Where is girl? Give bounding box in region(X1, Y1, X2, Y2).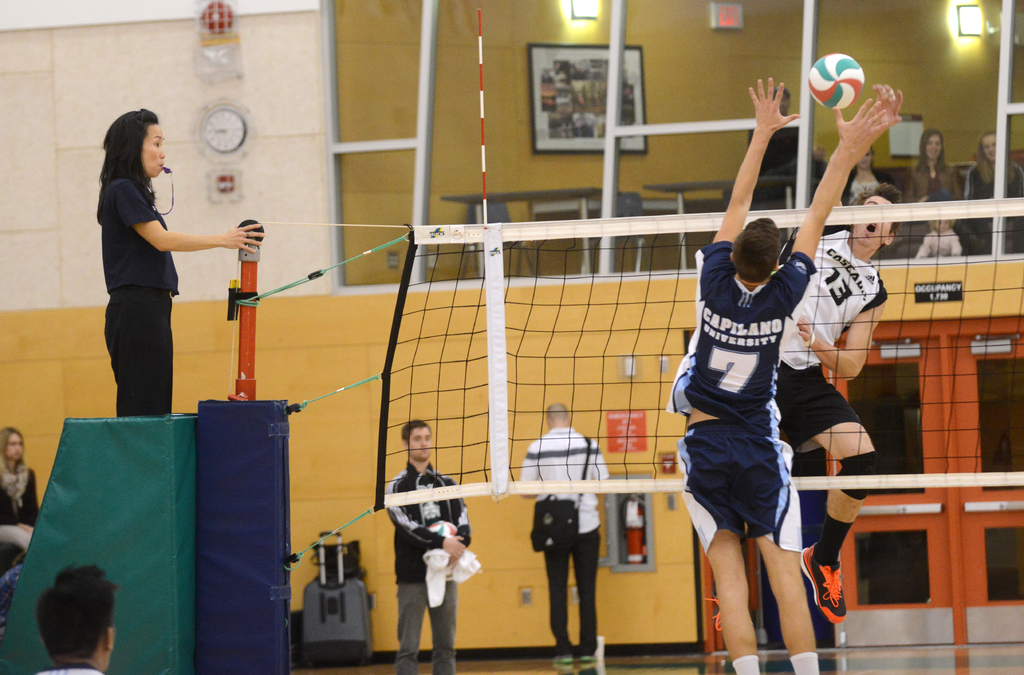
region(94, 111, 264, 418).
